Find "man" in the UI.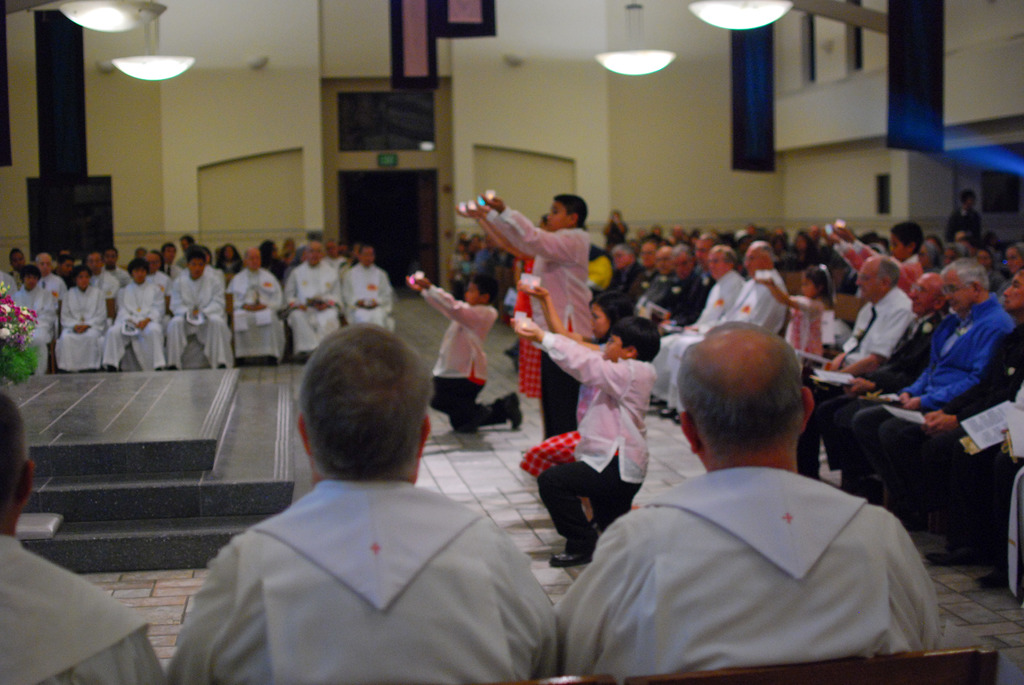
UI element at box=[852, 253, 1011, 524].
